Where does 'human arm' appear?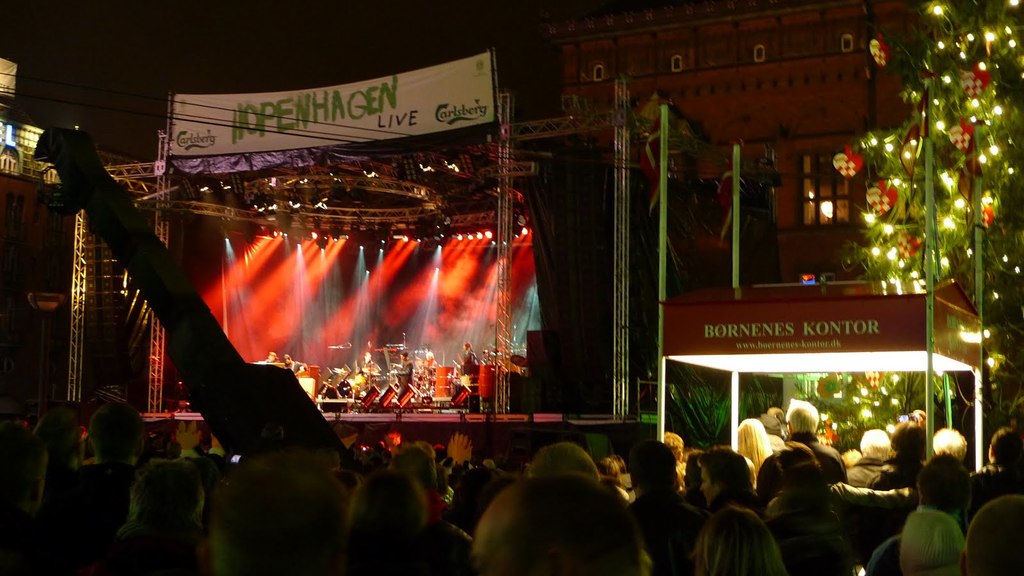
Appears at 836/479/915/511.
